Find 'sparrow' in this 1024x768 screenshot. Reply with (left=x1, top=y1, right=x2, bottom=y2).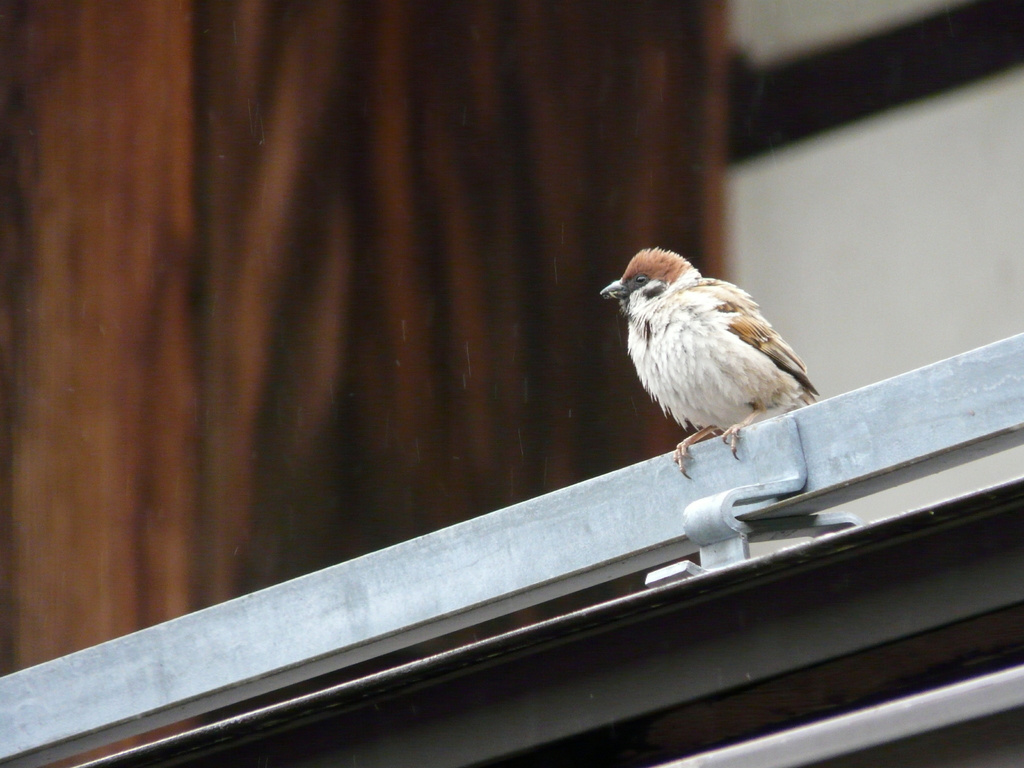
(left=598, top=248, right=834, bottom=481).
